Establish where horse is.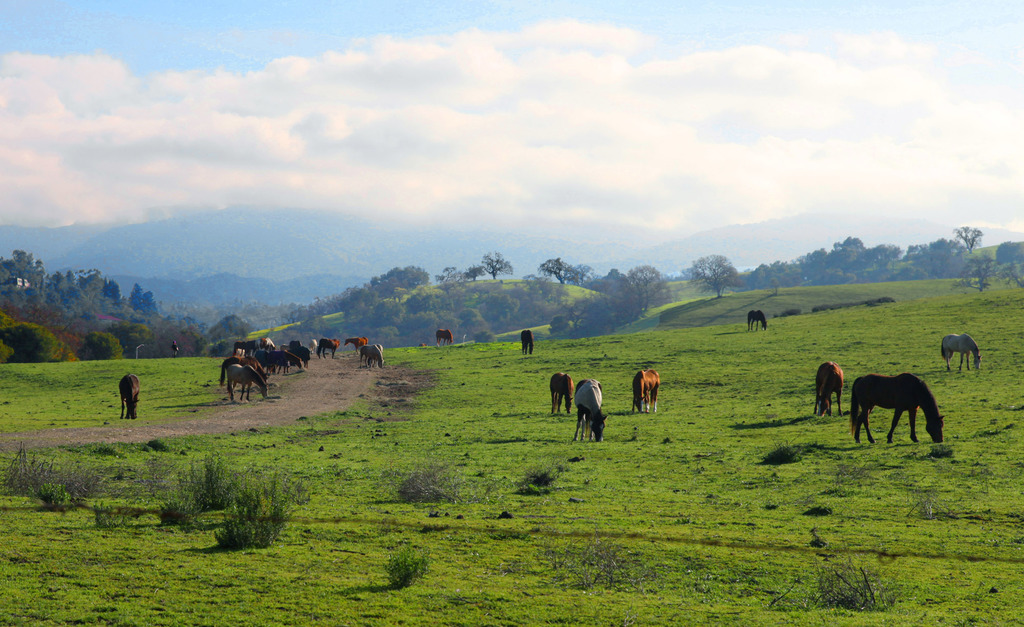
Established at 547/372/577/413.
